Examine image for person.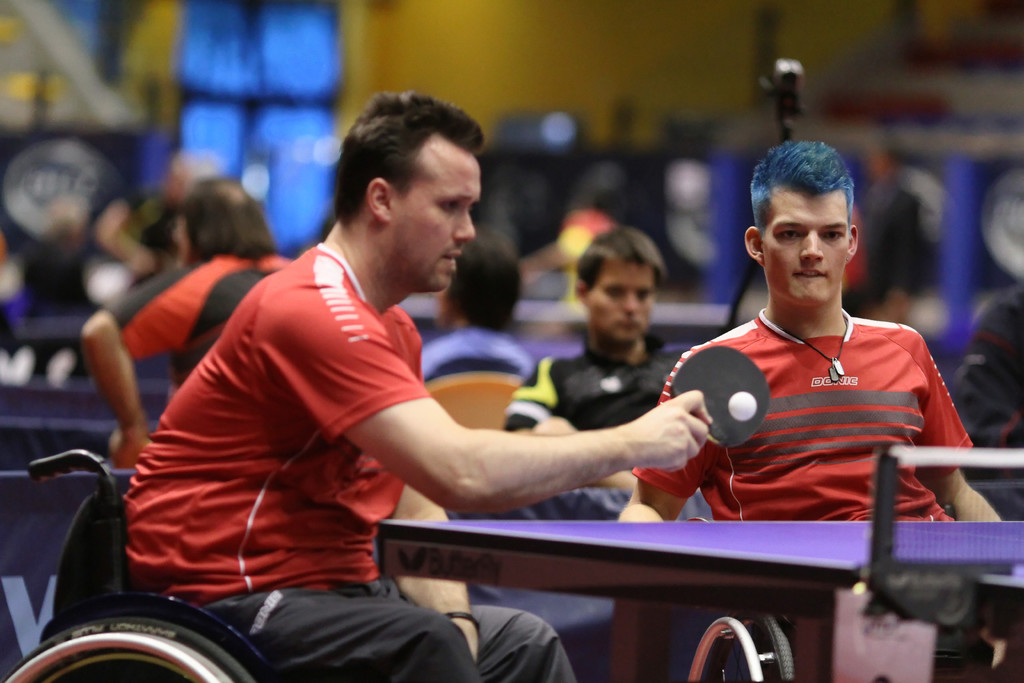
Examination result: x1=122 y1=190 x2=180 y2=288.
